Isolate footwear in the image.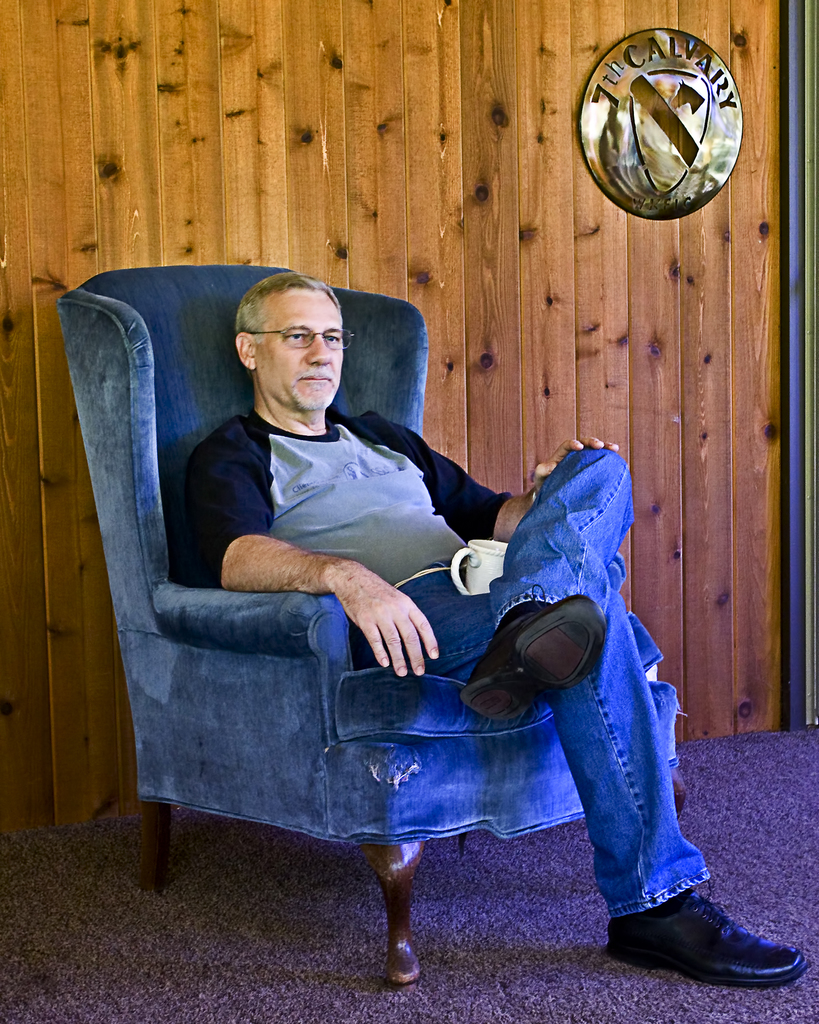
Isolated region: (455, 589, 603, 729).
